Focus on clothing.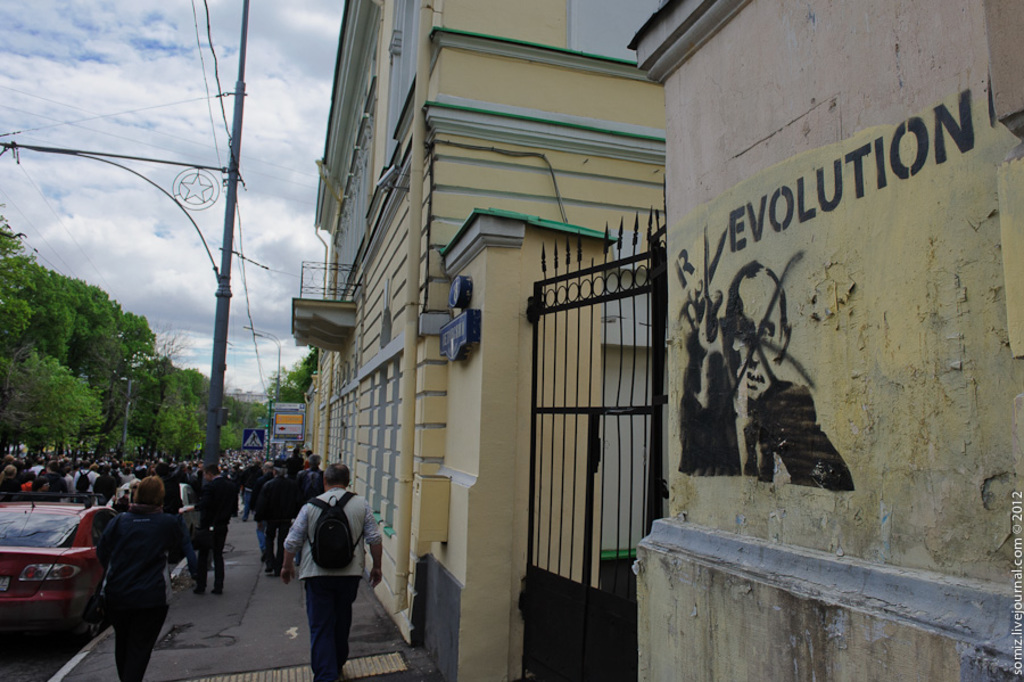
Focused at x1=290, y1=457, x2=300, y2=465.
